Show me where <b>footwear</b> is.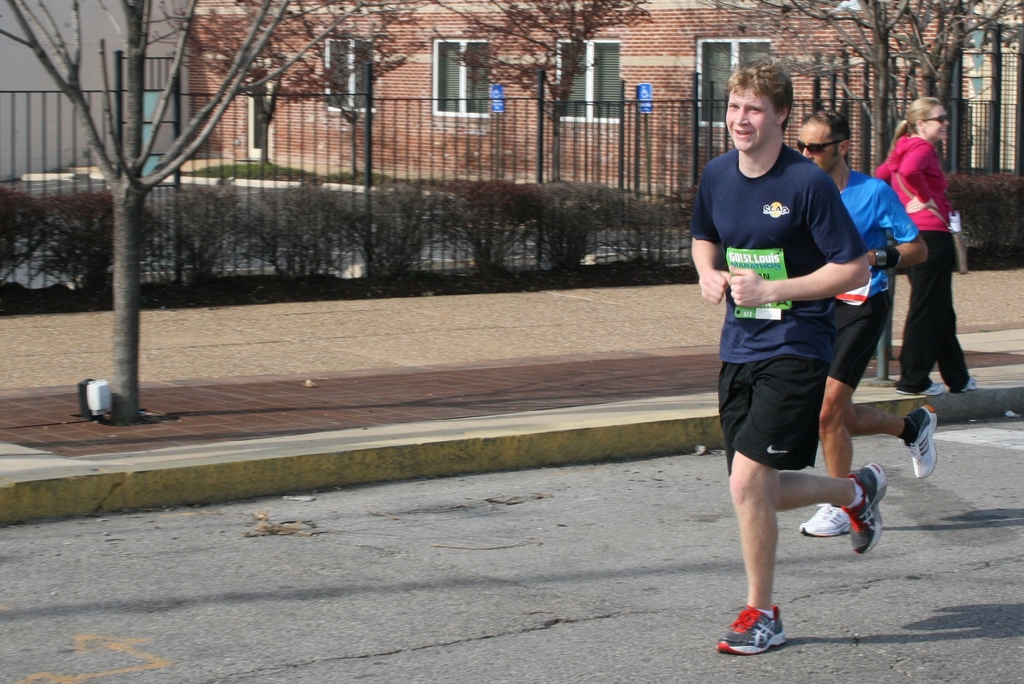
<b>footwear</b> is at 959, 374, 978, 398.
